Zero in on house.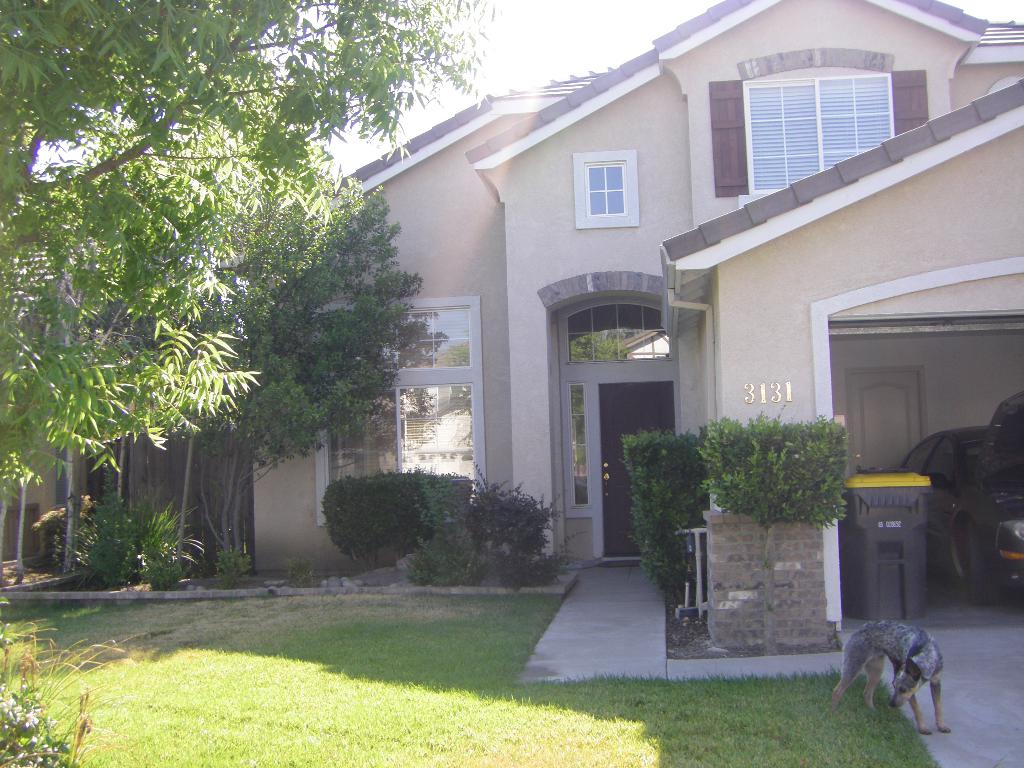
Zeroed in: left=0, top=168, right=267, bottom=576.
